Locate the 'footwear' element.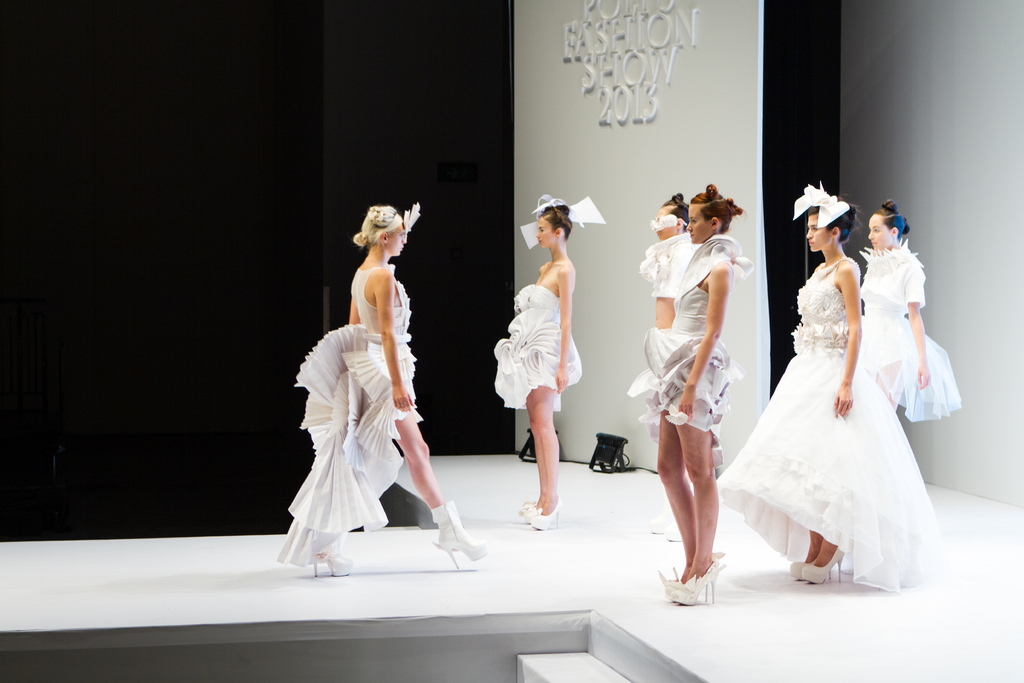
Element bbox: <bbox>522, 498, 562, 530</bbox>.
